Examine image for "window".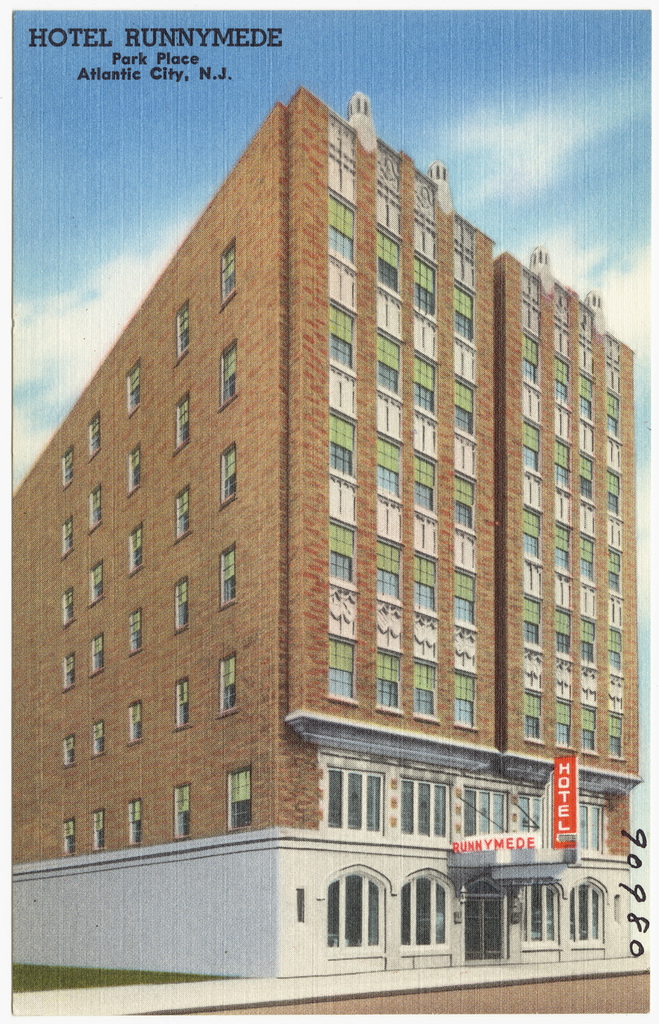
Examination result: 130 702 139 739.
